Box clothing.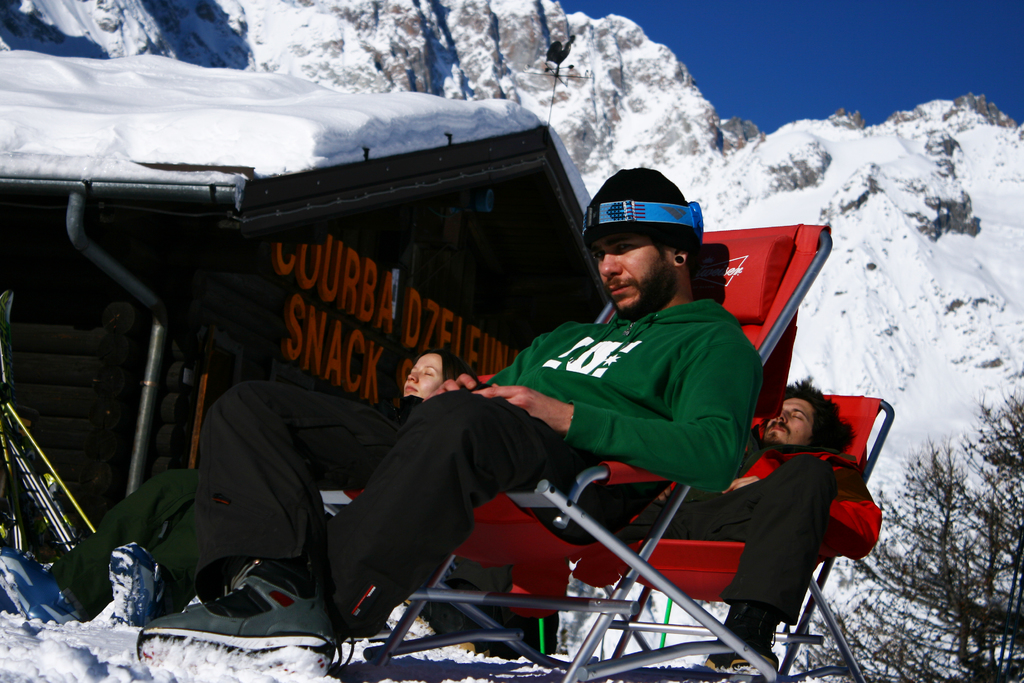
bbox=[184, 293, 769, 604].
